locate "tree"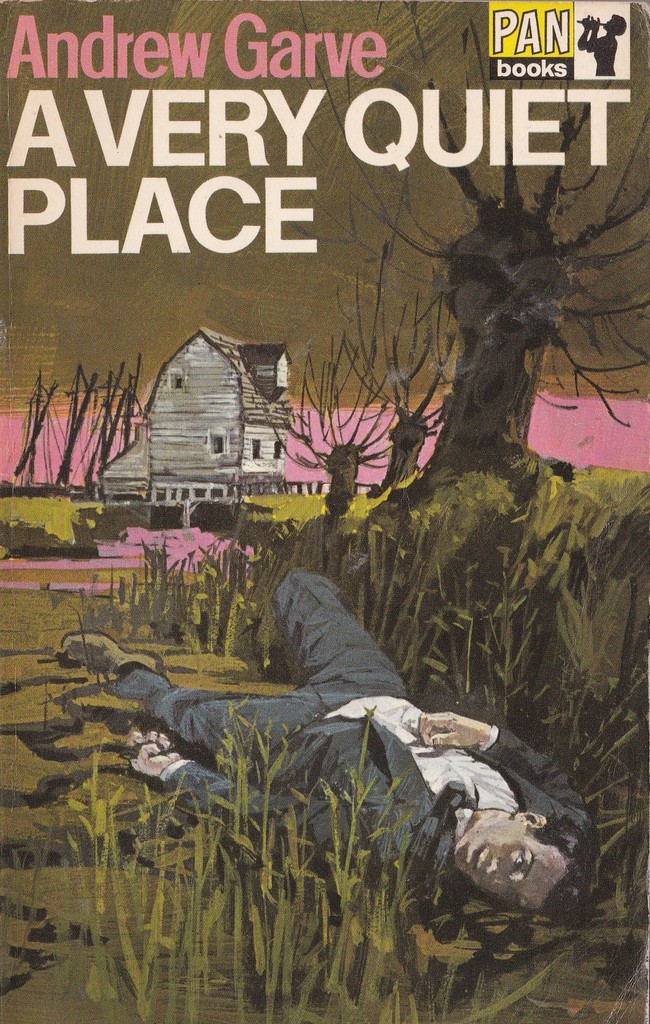
285, 1, 649, 488
